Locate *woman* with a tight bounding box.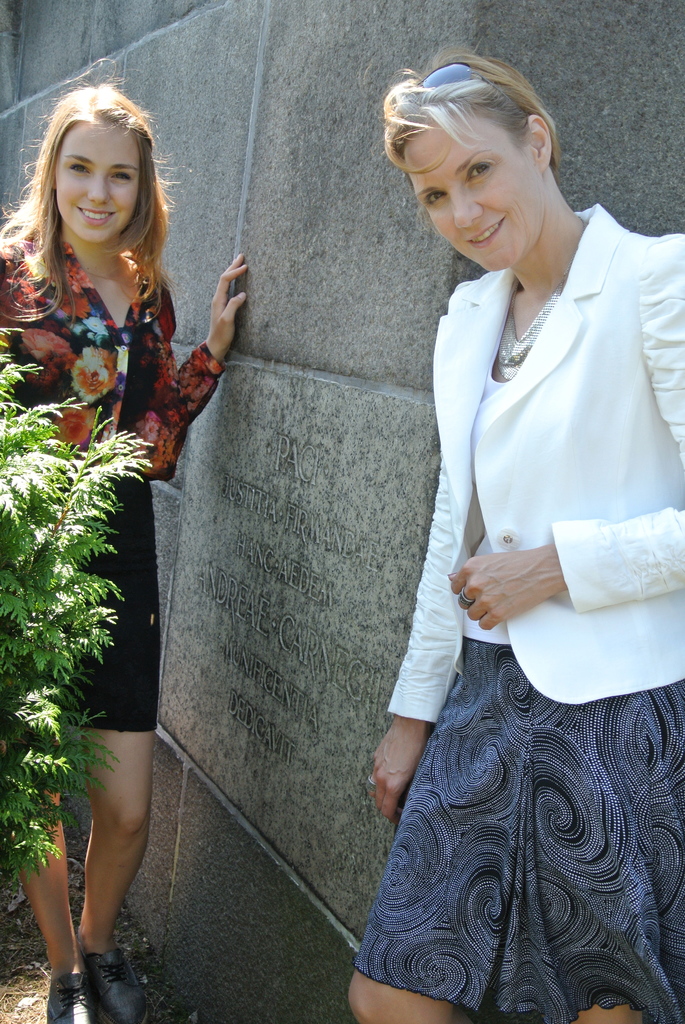
bbox=[0, 70, 244, 1023].
